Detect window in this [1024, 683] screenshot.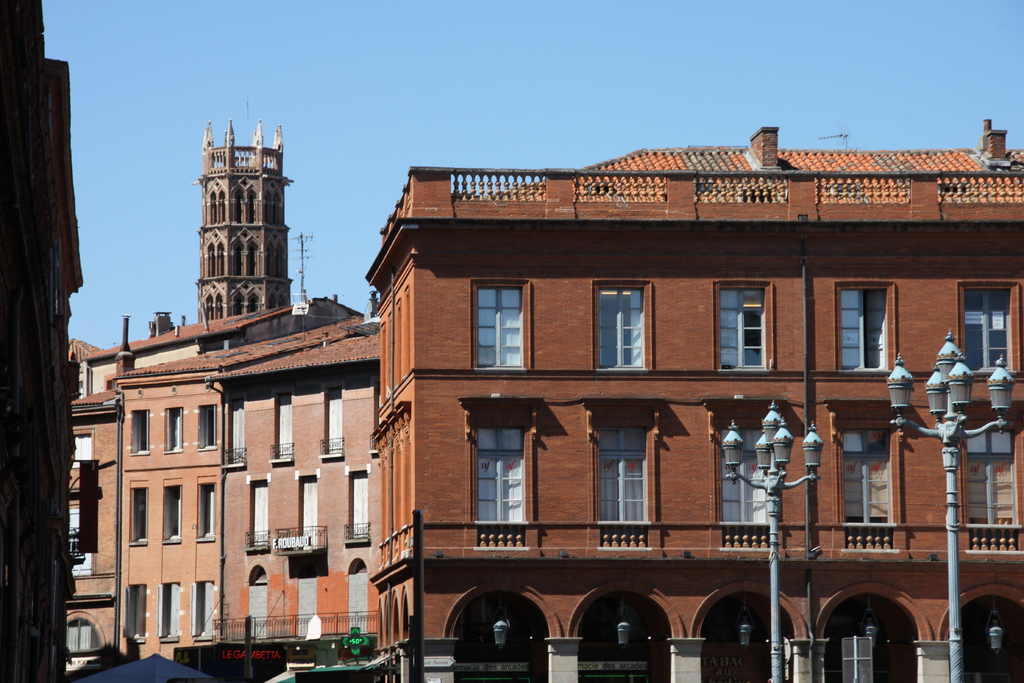
Detection: (246, 566, 269, 645).
